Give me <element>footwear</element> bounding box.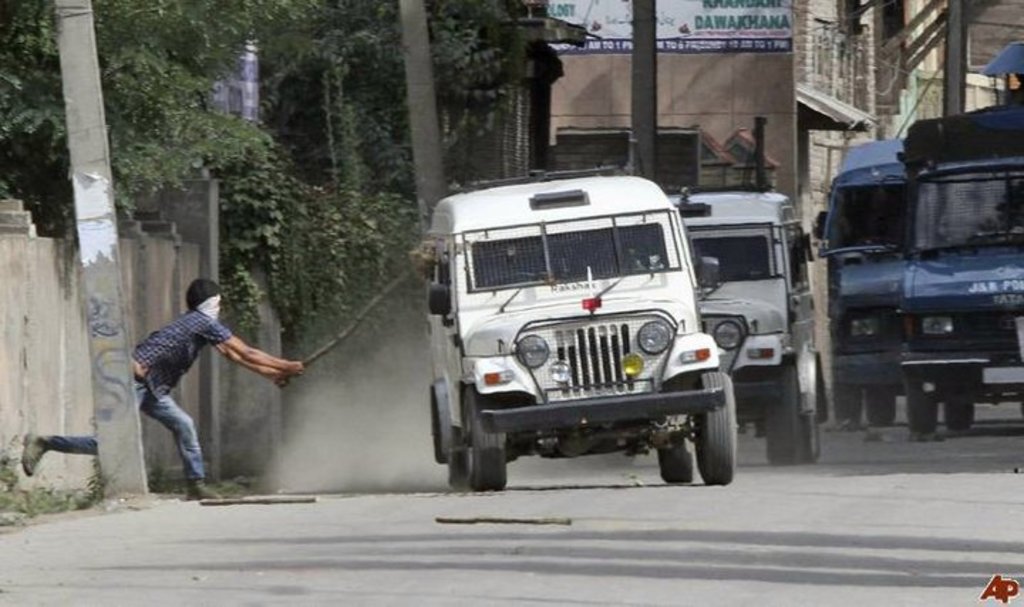
bbox=(16, 432, 47, 478).
